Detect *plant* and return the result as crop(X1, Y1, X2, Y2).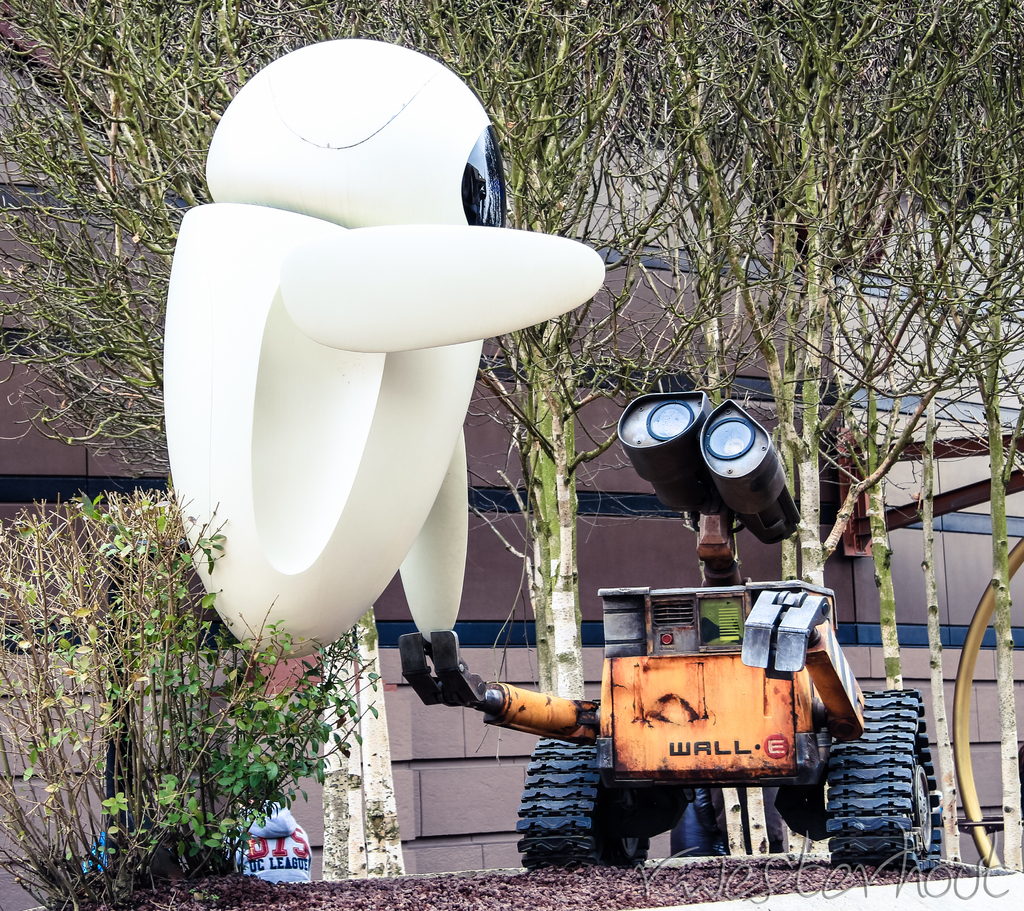
crop(0, 486, 384, 910).
